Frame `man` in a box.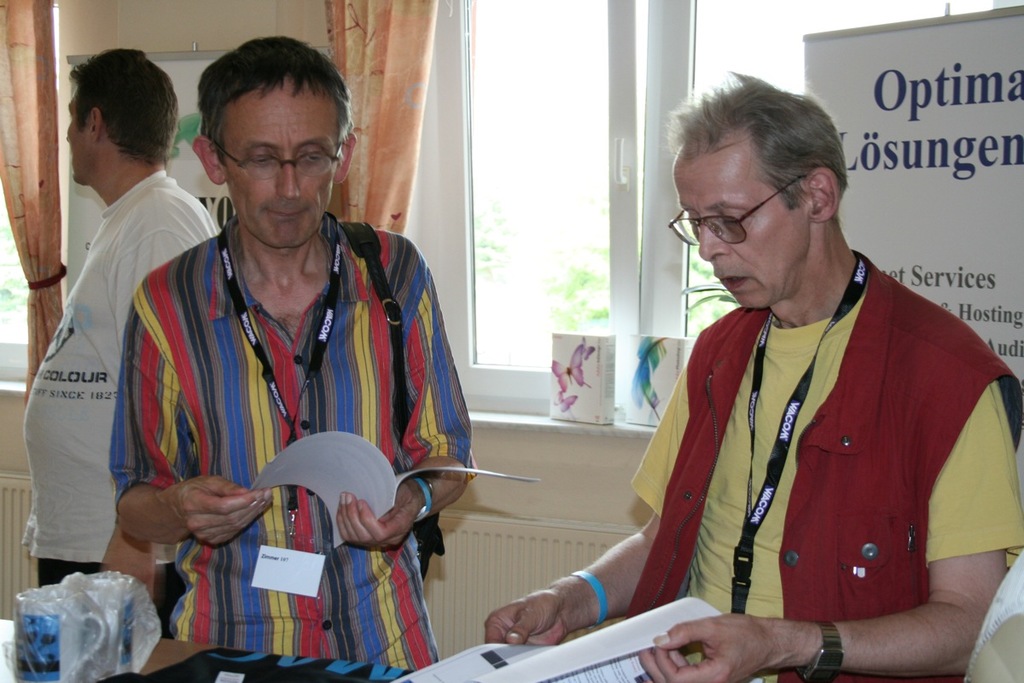
23/48/218/590.
